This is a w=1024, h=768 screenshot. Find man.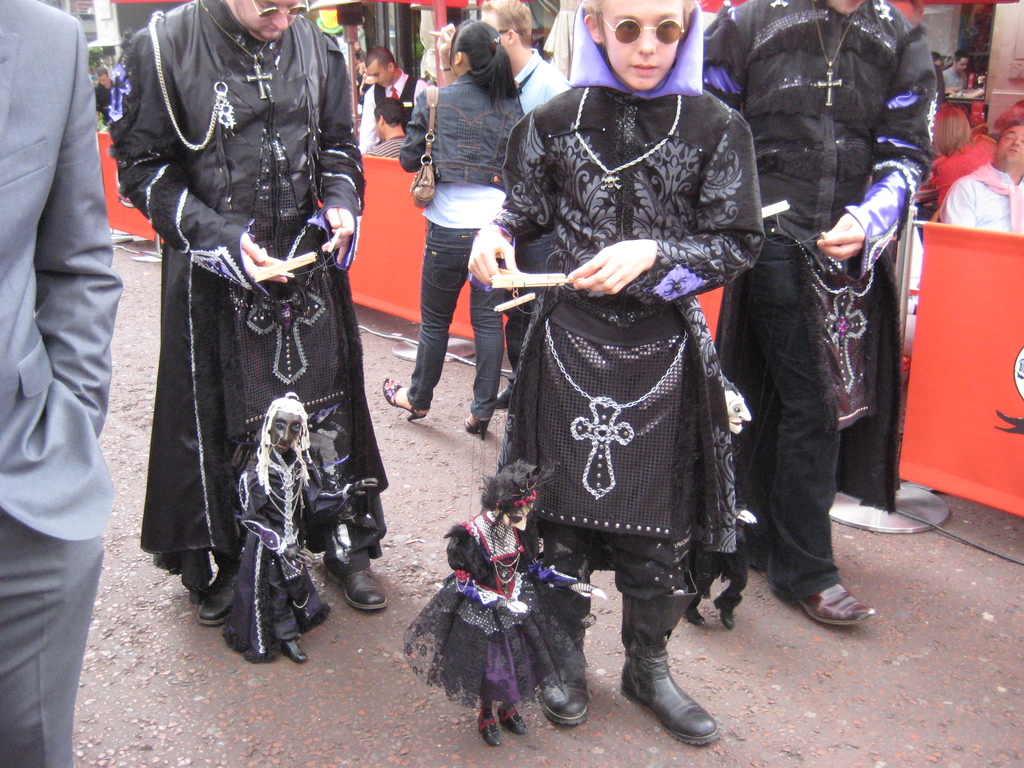
Bounding box: bbox(124, 0, 378, 655).
